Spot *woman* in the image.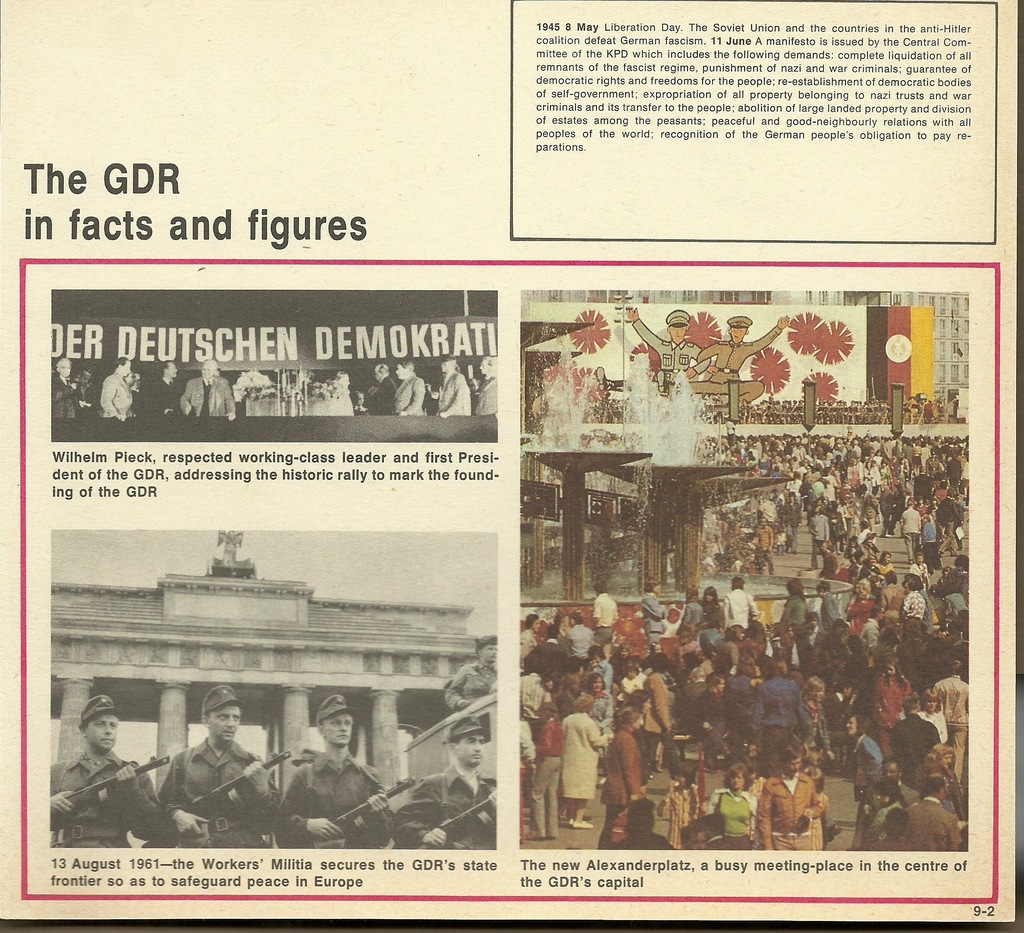
*woman* found at (x1=659, y1=763, x2=700, y2=852).
